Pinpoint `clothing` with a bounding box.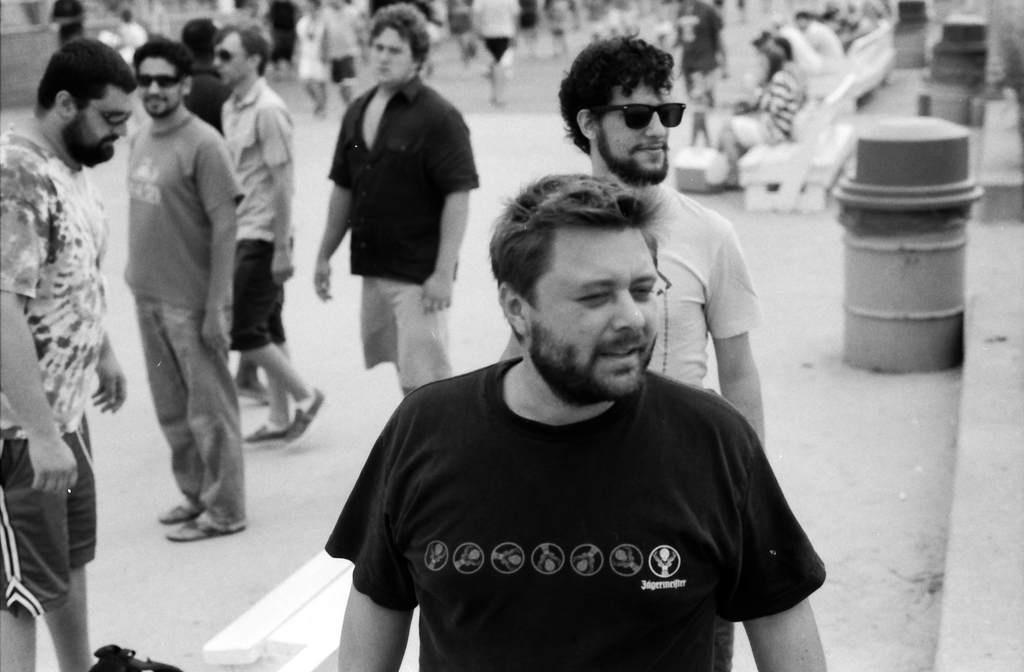
[left=104, top=43, right=249, bottom=550].
